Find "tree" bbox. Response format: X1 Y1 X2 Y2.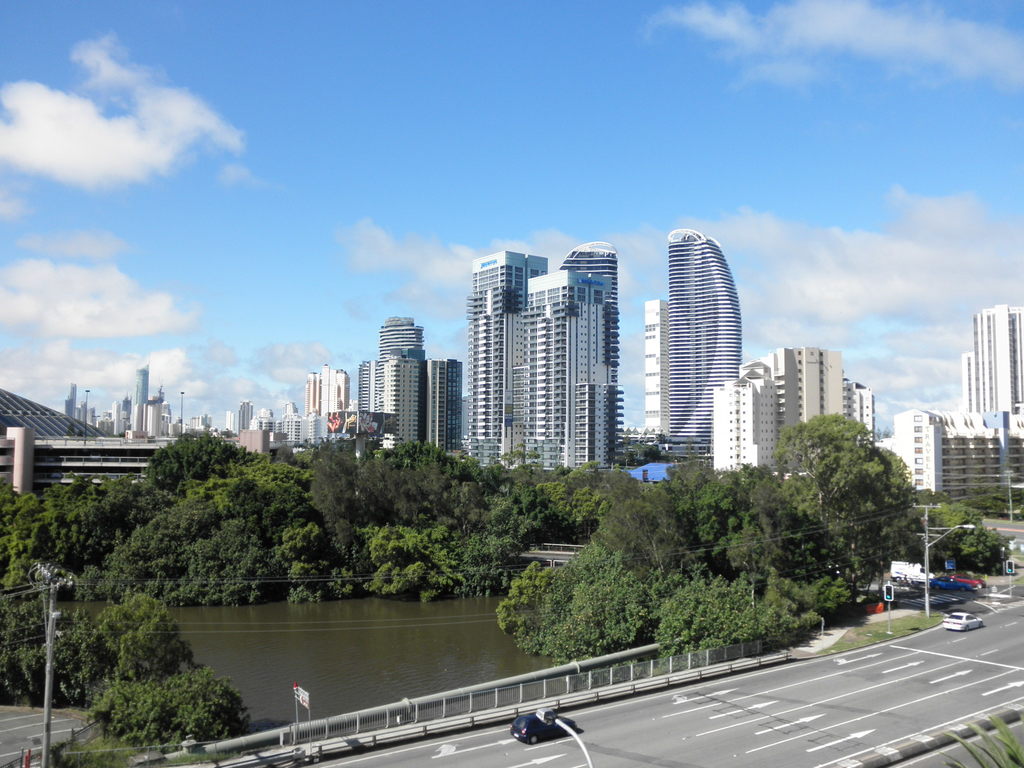
773 414 922 593.
